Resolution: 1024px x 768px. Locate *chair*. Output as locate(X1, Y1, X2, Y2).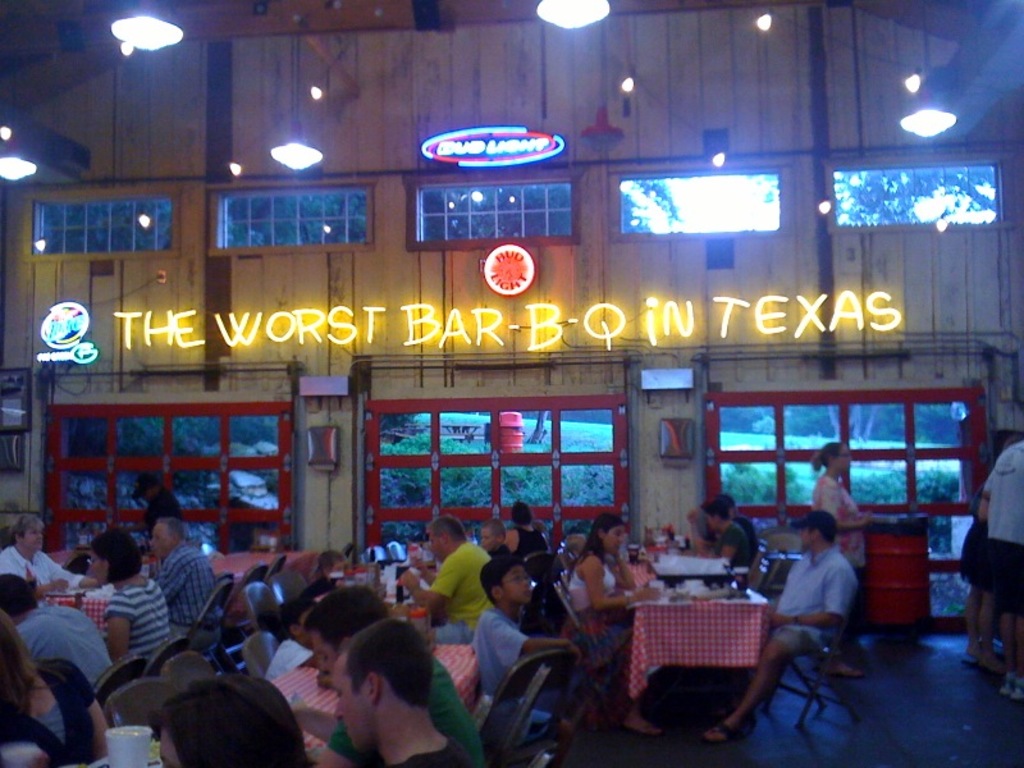
locate(96, 653, 148, 707).
